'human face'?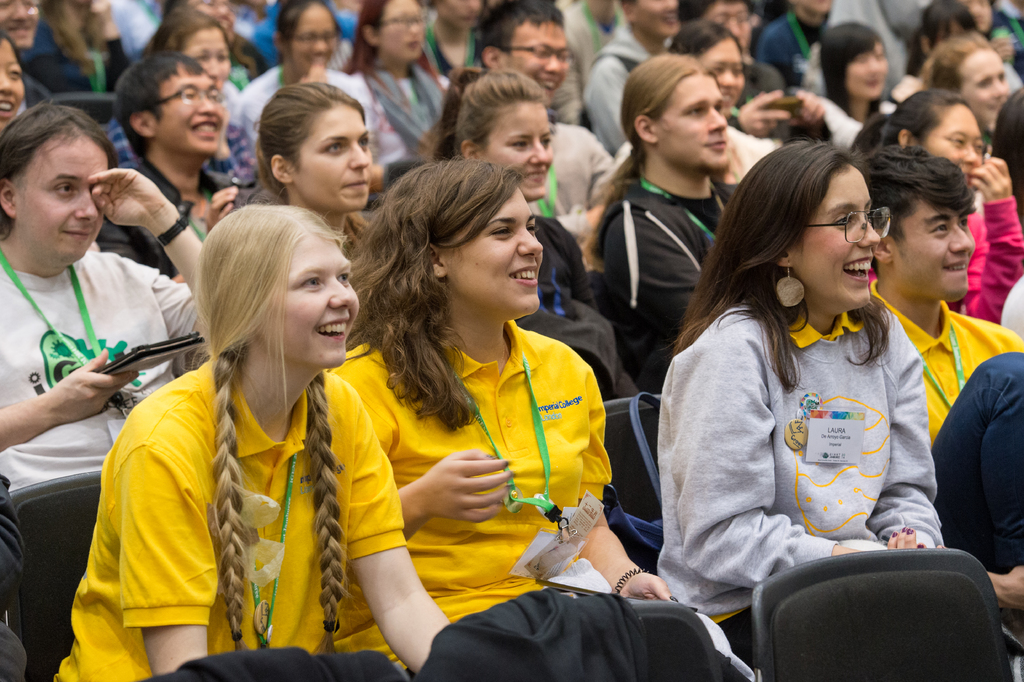
[x1=289, y1=4, x2=334, y2=74]
